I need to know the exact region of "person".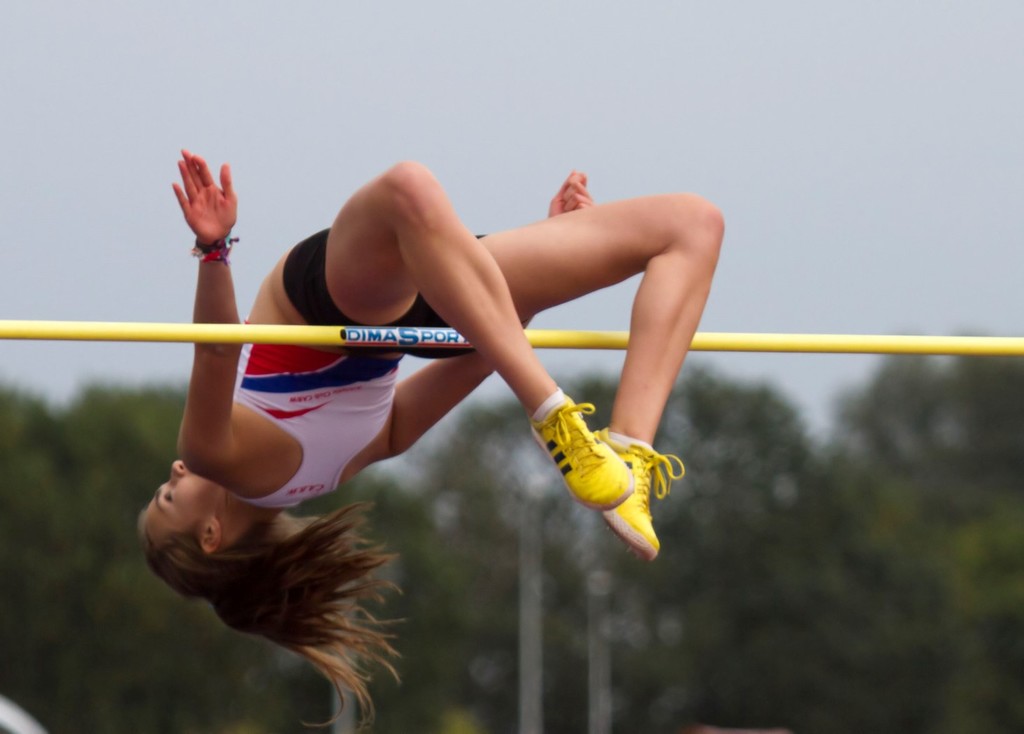
Region: [101,138,747,671].
